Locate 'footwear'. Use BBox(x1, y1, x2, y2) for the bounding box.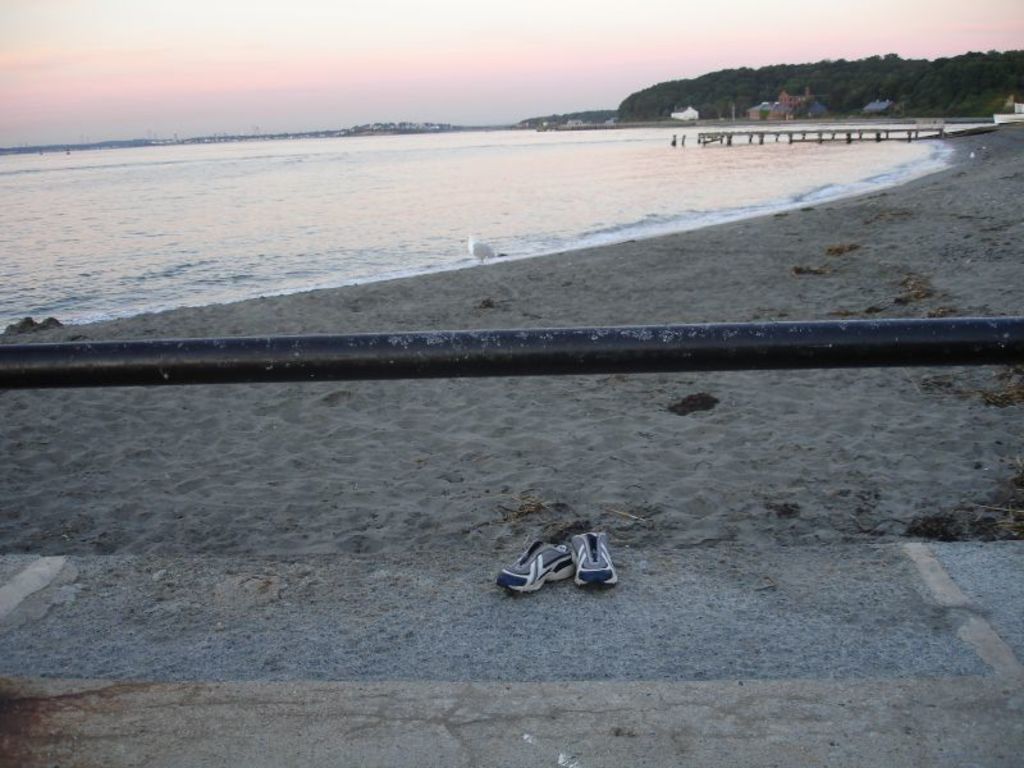
BBox(493, 535, 572, 591).
